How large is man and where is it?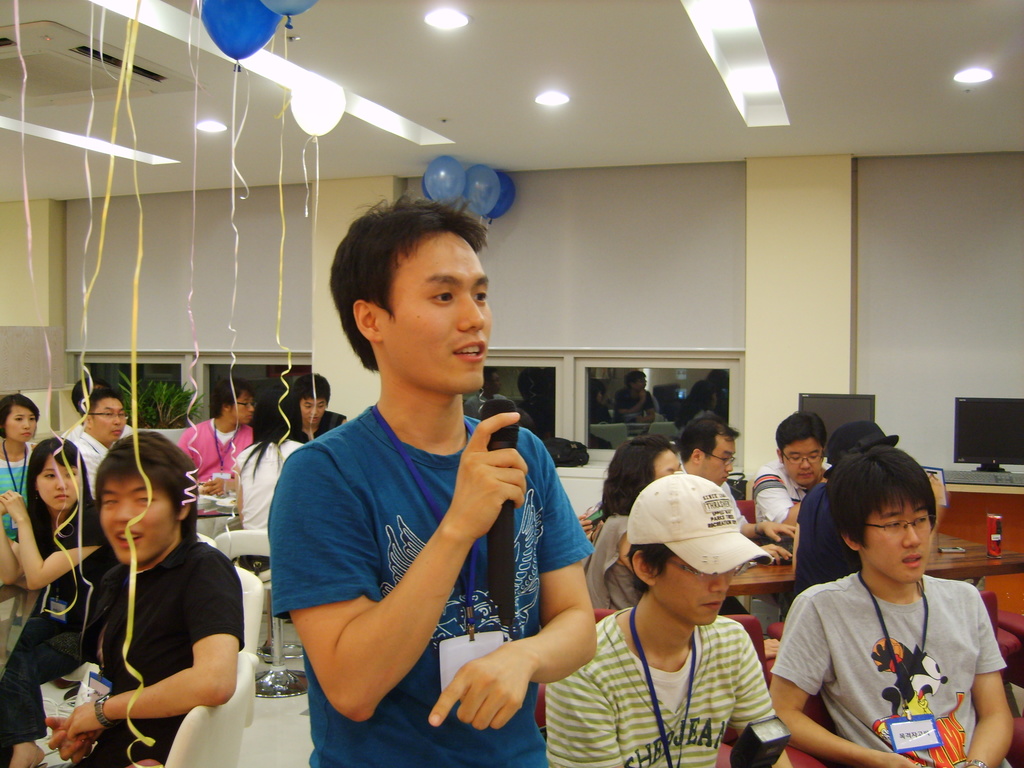
Bounding box: region(170, 378, 276, 499).
